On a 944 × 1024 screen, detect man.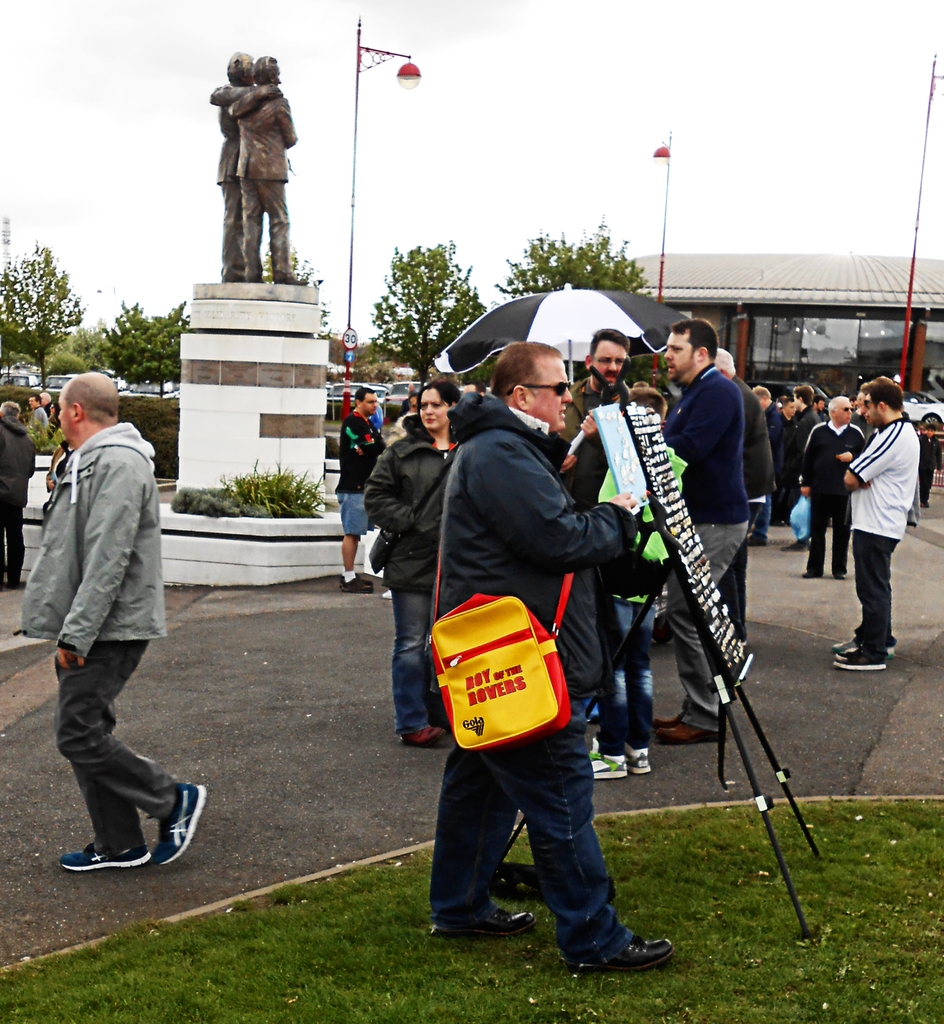
750:385:797:526.
